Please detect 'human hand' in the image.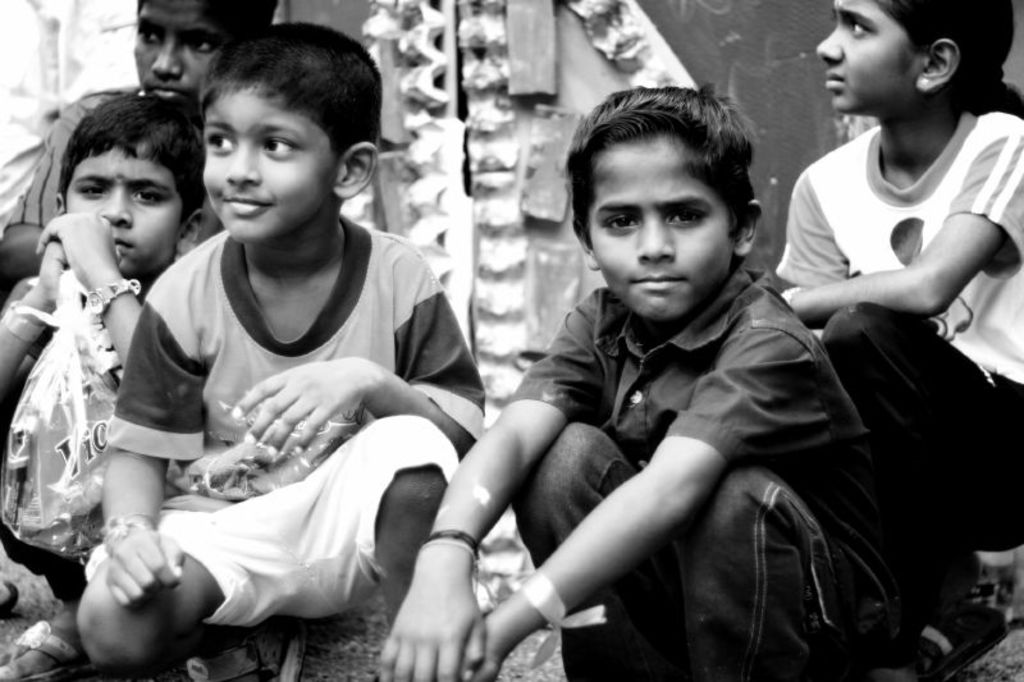
(x1=378, y1=553, x2=488, y2=681).
